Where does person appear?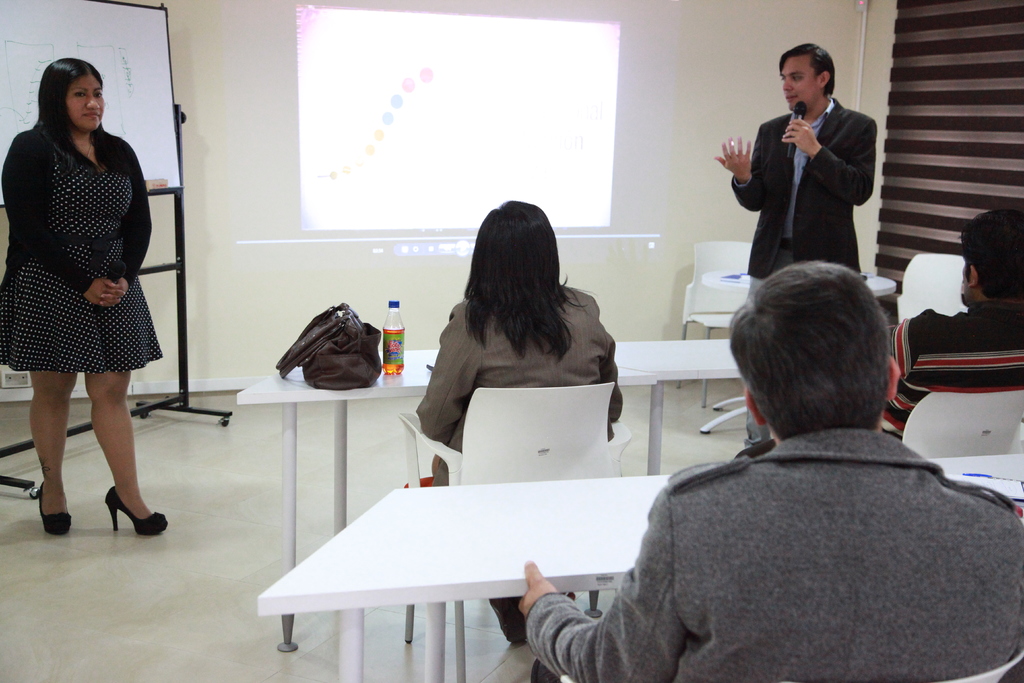
Appears at pyautogui.locateOnScreen(712, 44, 879, 461).
